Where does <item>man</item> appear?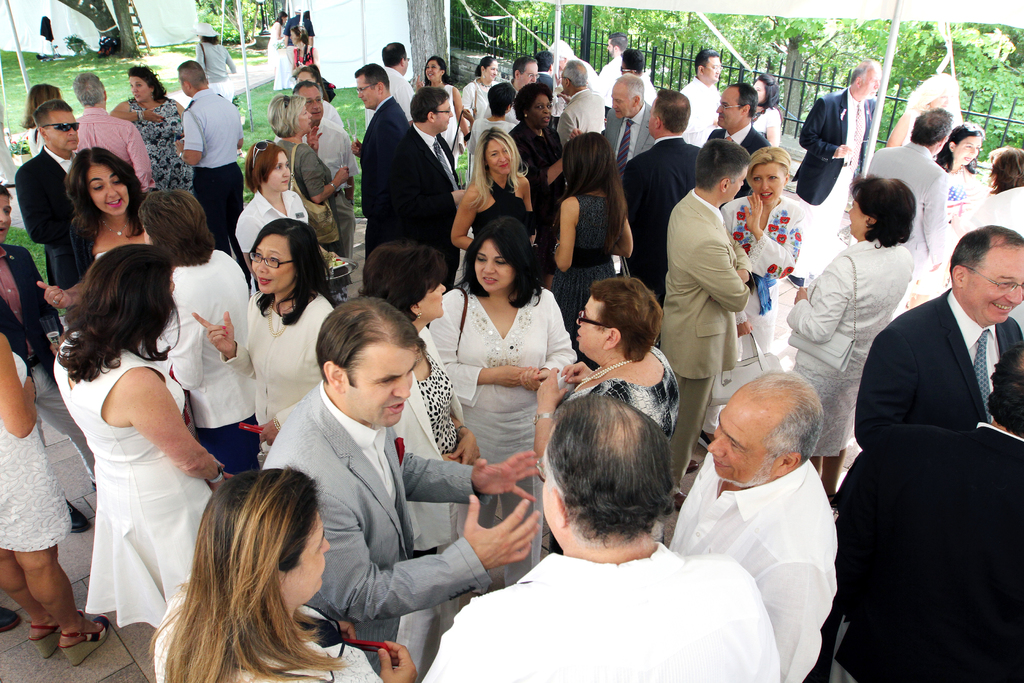
Appears at x1=863, y1=107, x2=947, y2=268.
